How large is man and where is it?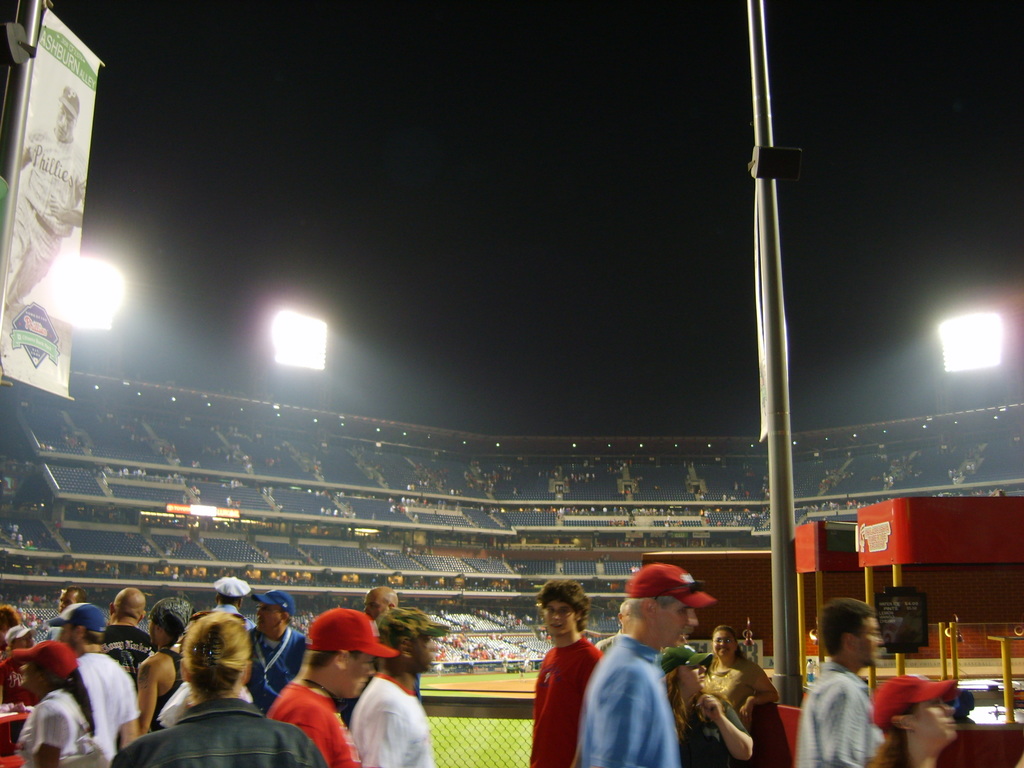
Bounding box: x1=42, y1=579, x2=86, y2=641.
